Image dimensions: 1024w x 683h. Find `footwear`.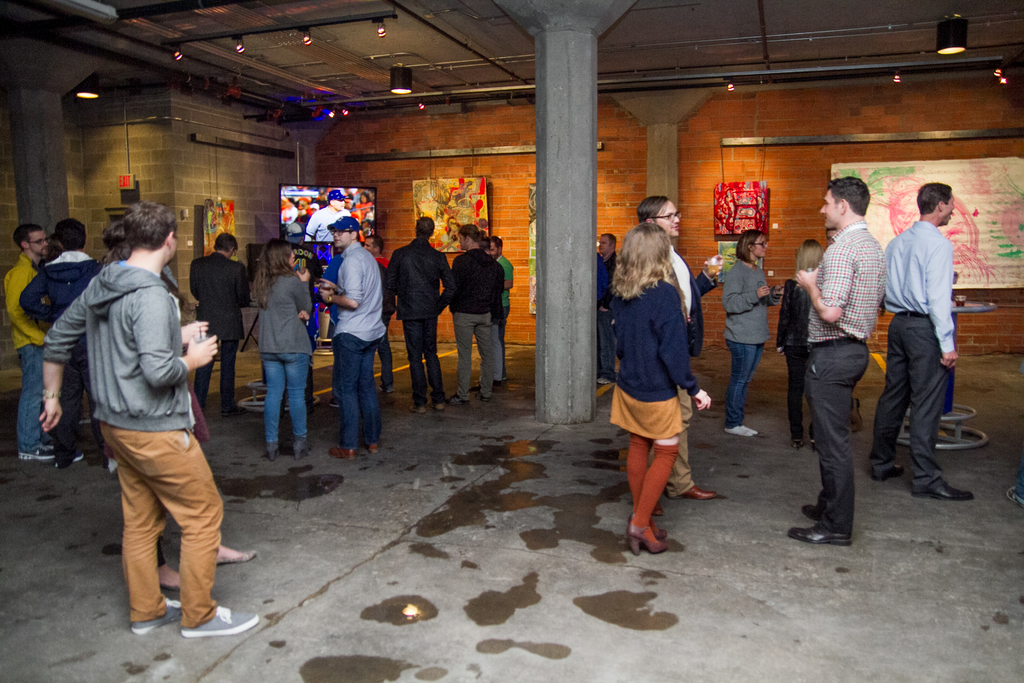
129/598/182/636.
